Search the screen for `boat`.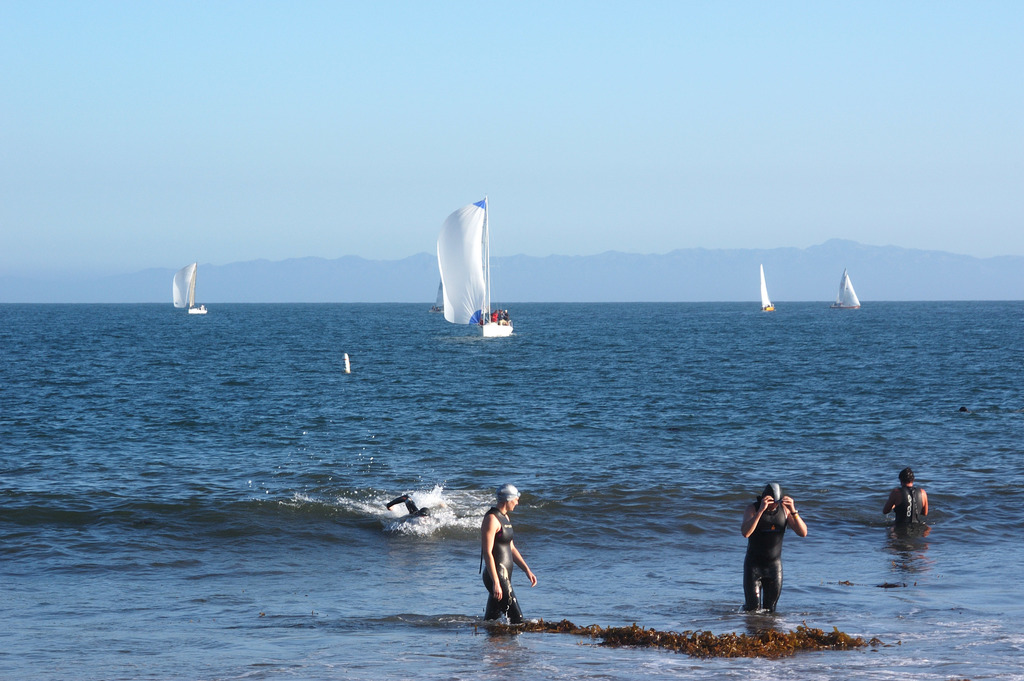
Found at locate(837, 276, 861, 310).
